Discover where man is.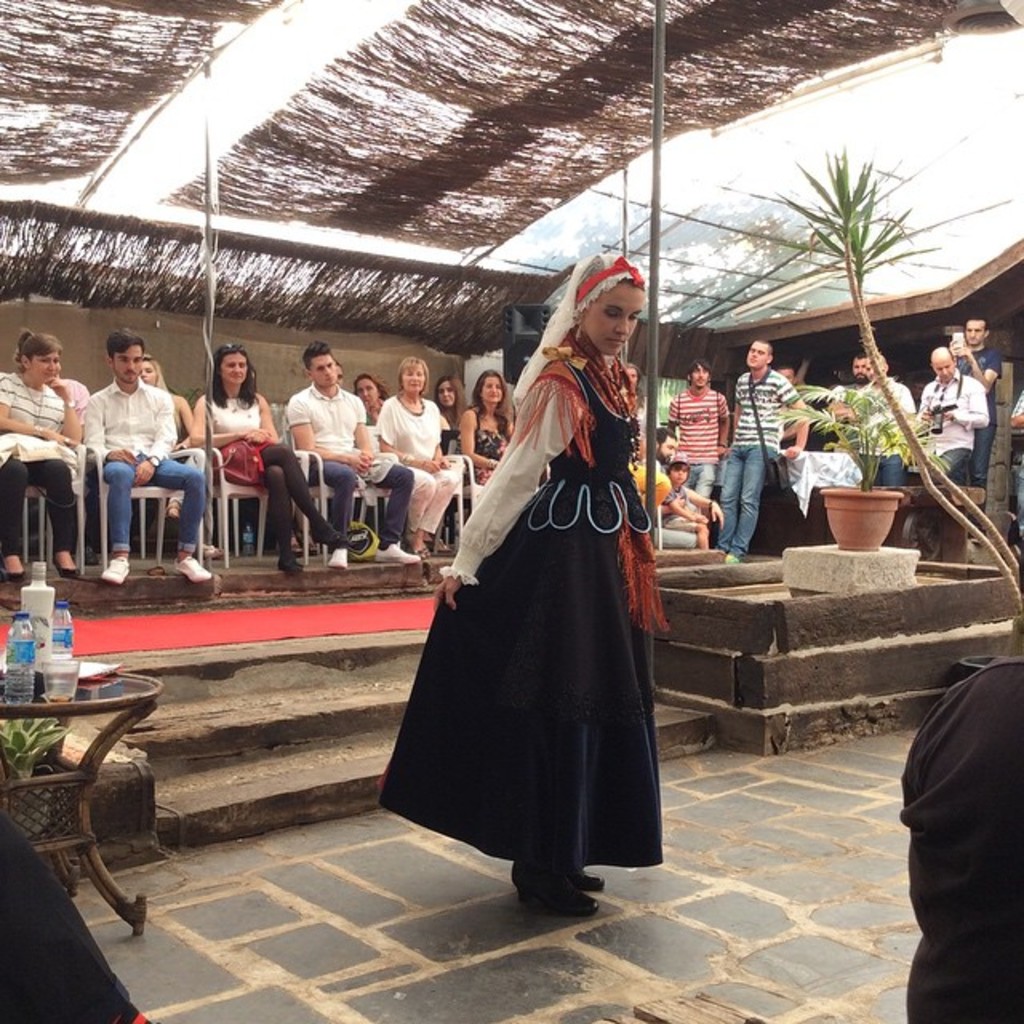
Discovered at (893,528,1022,1022).
